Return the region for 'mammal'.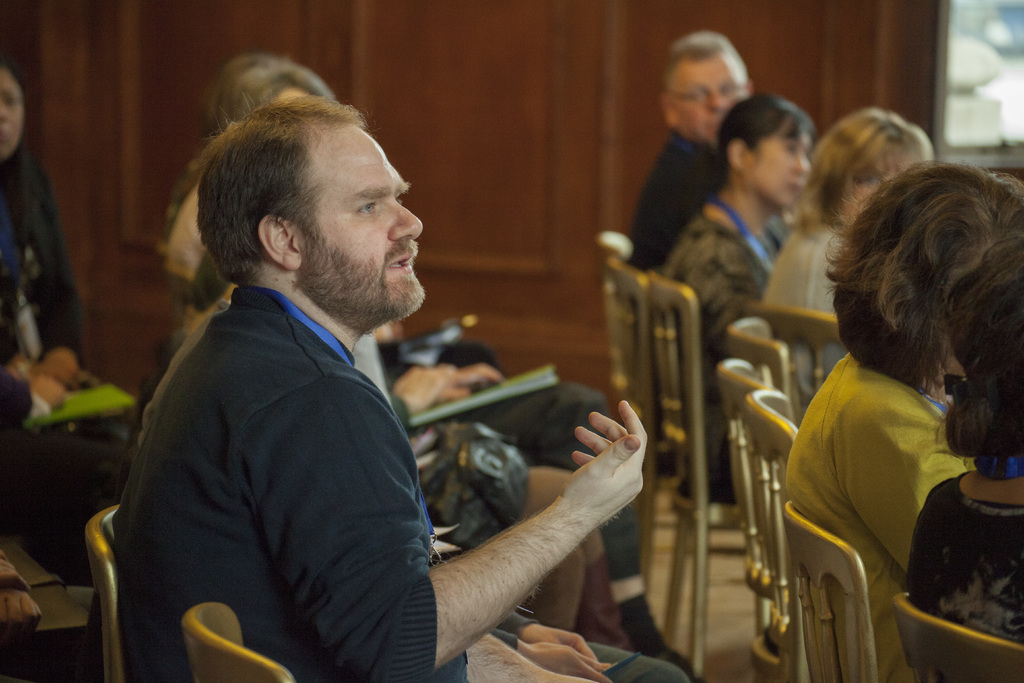
660:92:817:498.
